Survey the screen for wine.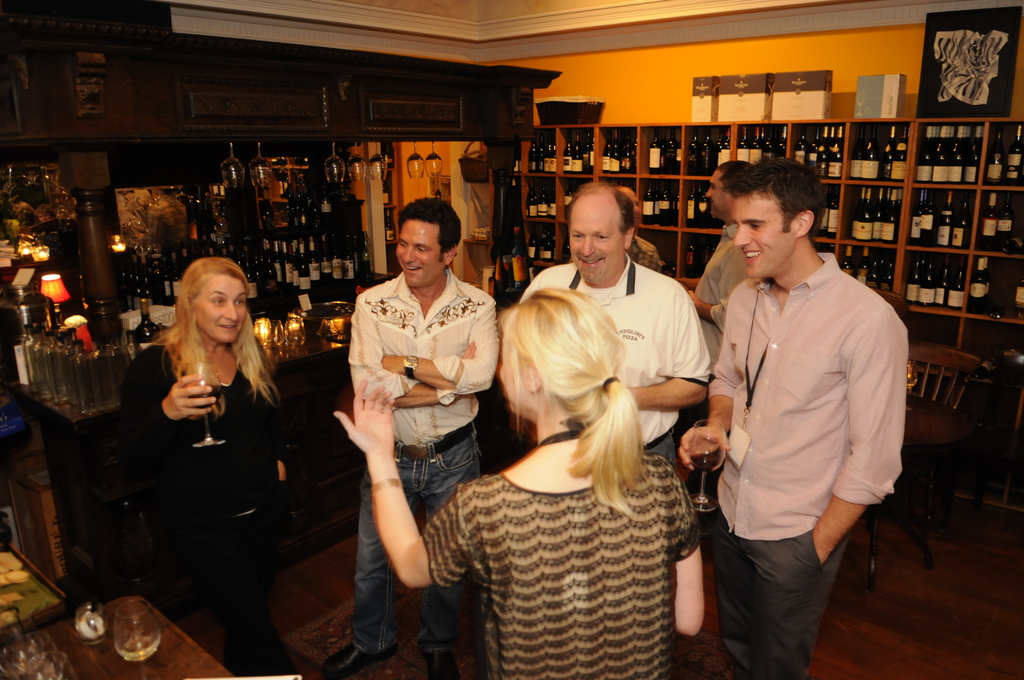
Survey found: rect(135, 301, 163, 355).
